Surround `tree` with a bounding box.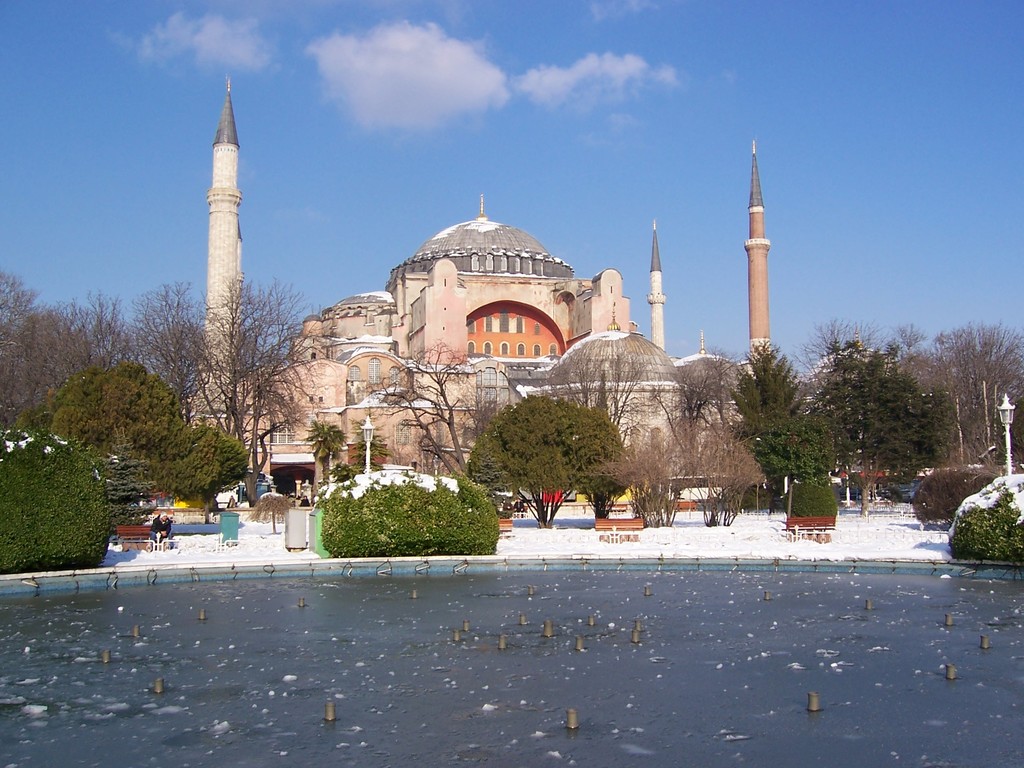
pyautogui.locateOnScreen(140, 412, 260, 518).
